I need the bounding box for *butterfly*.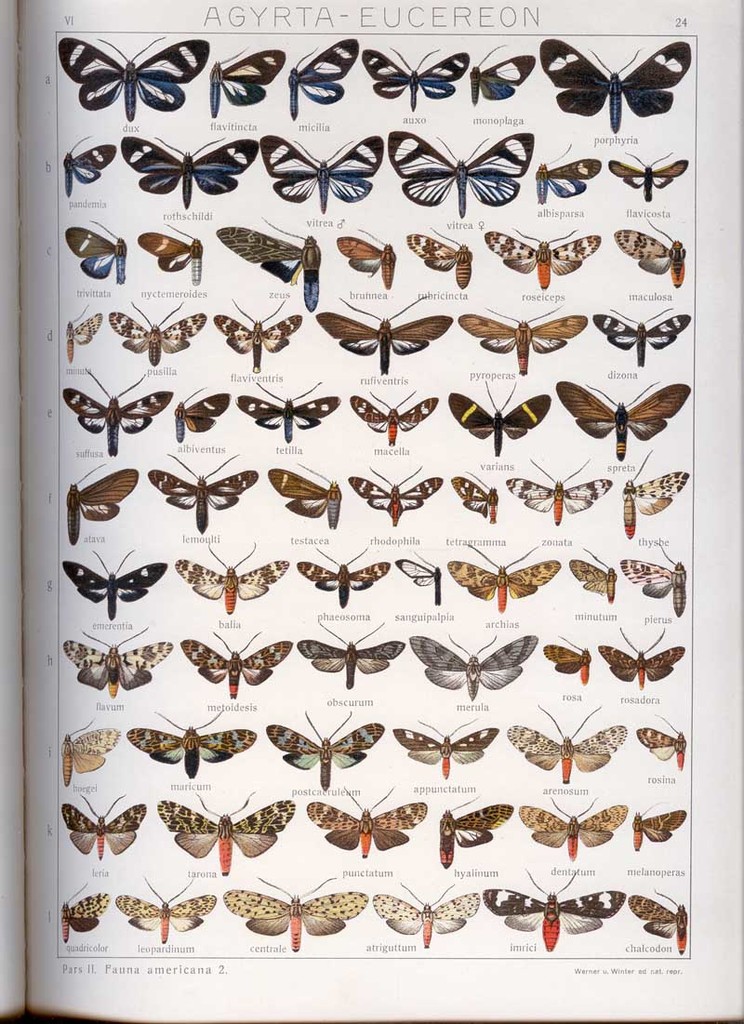
Here it is: x1=502 y1=455 x2=614 y2=531.
